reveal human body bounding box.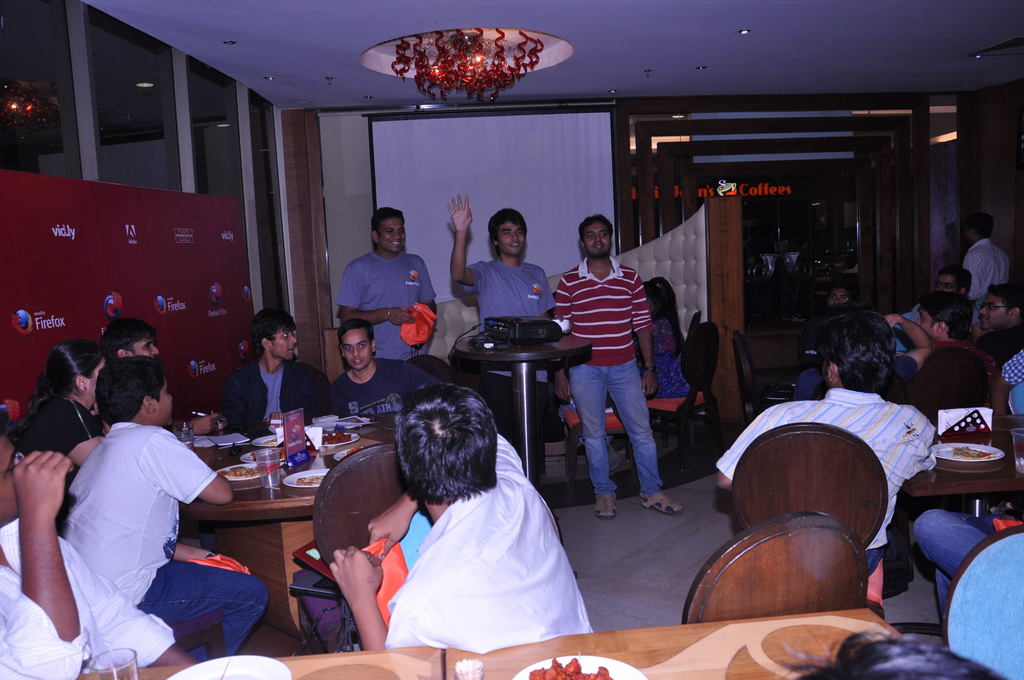
Revealed: l=958, t=211, r=1013, b=334.
